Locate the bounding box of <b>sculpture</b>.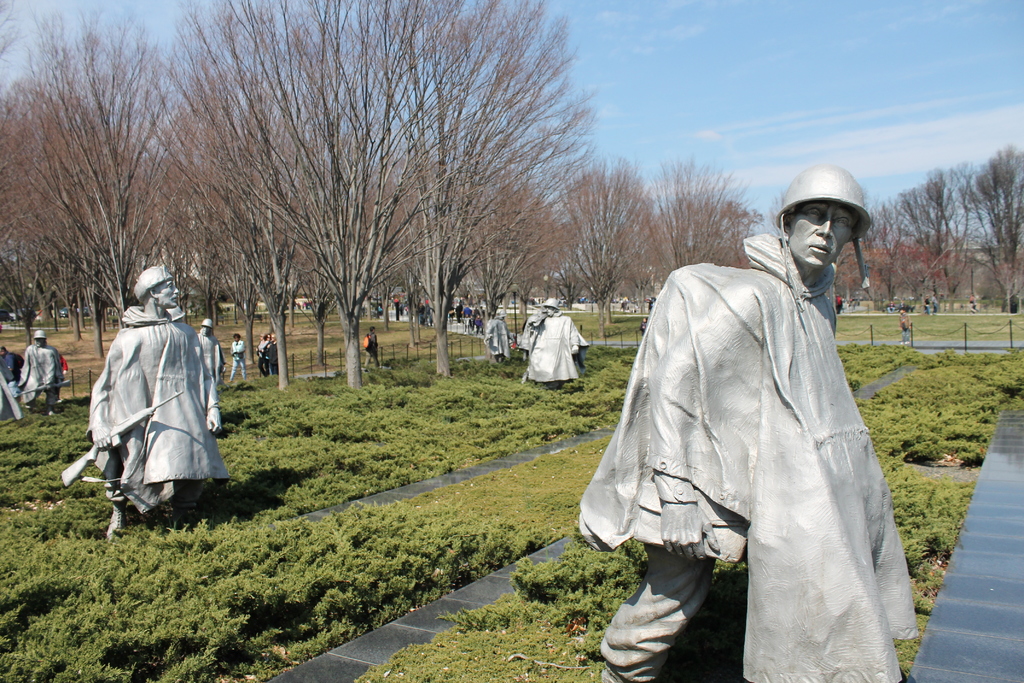
Bounding box: <box>490,301,509,368</box>.
